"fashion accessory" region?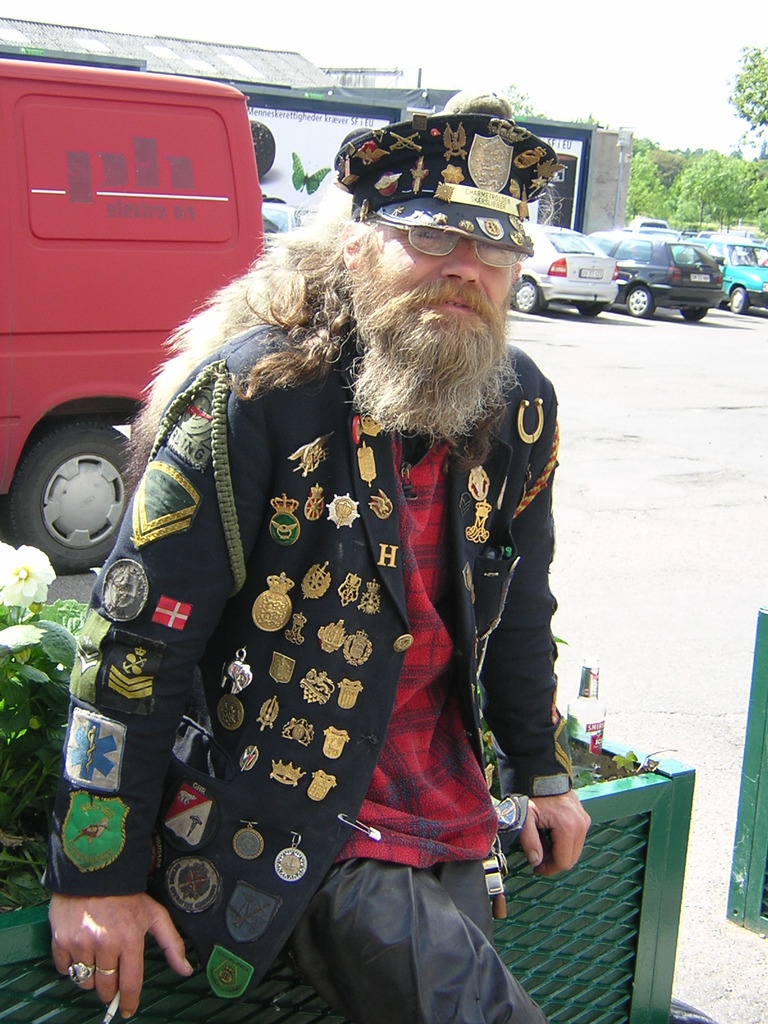
pyautogui.locateOnScreen(45, 314, 577, 1000)
